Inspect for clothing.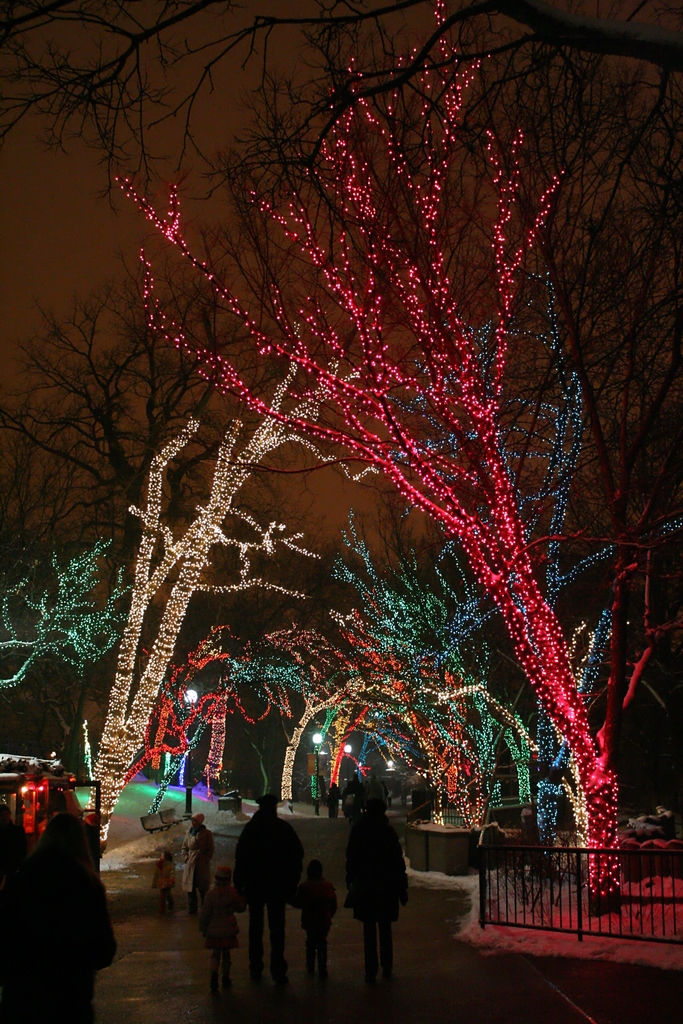
Inspection: x1=299, y1=872, x2=331, y2=960.
